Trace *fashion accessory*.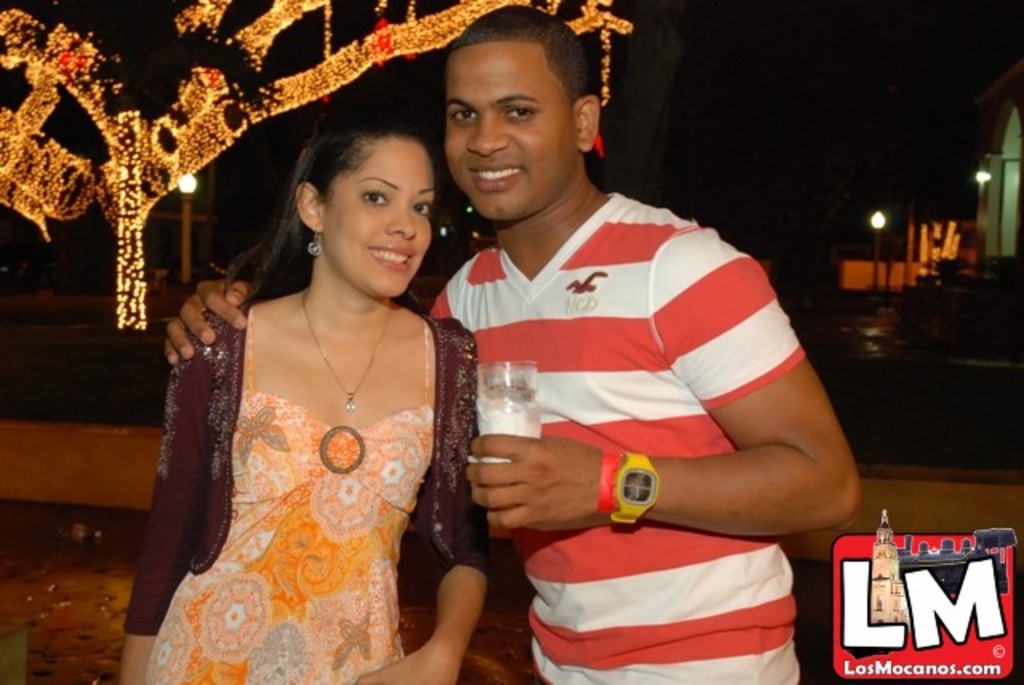
Traced to x1=302 y1=230 x2=323 y2=251.
